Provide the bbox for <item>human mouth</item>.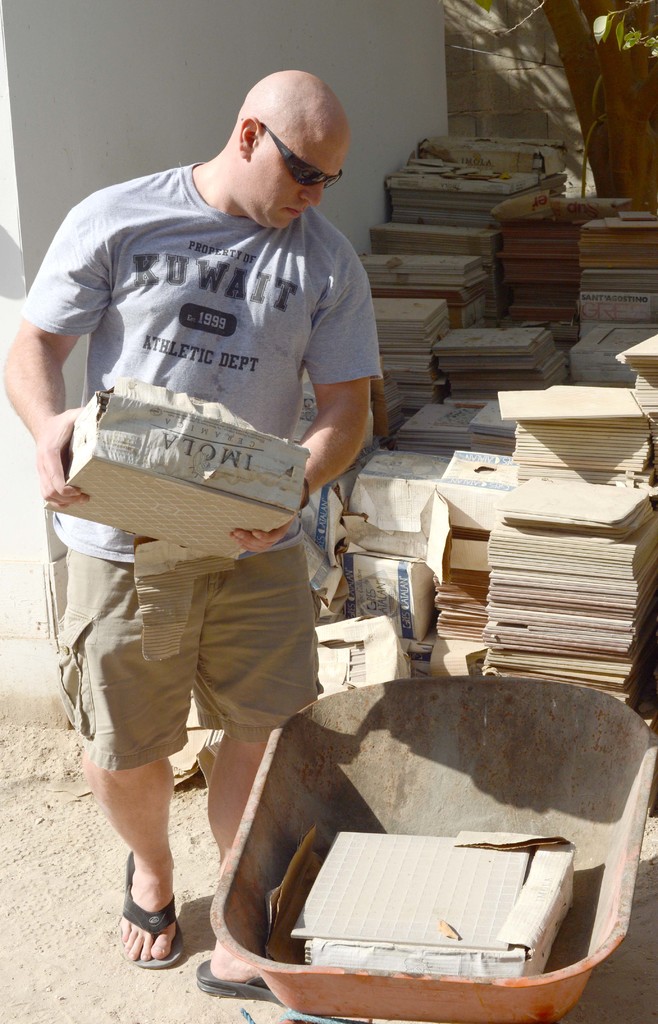
detection(277, 201, 305, 223).
